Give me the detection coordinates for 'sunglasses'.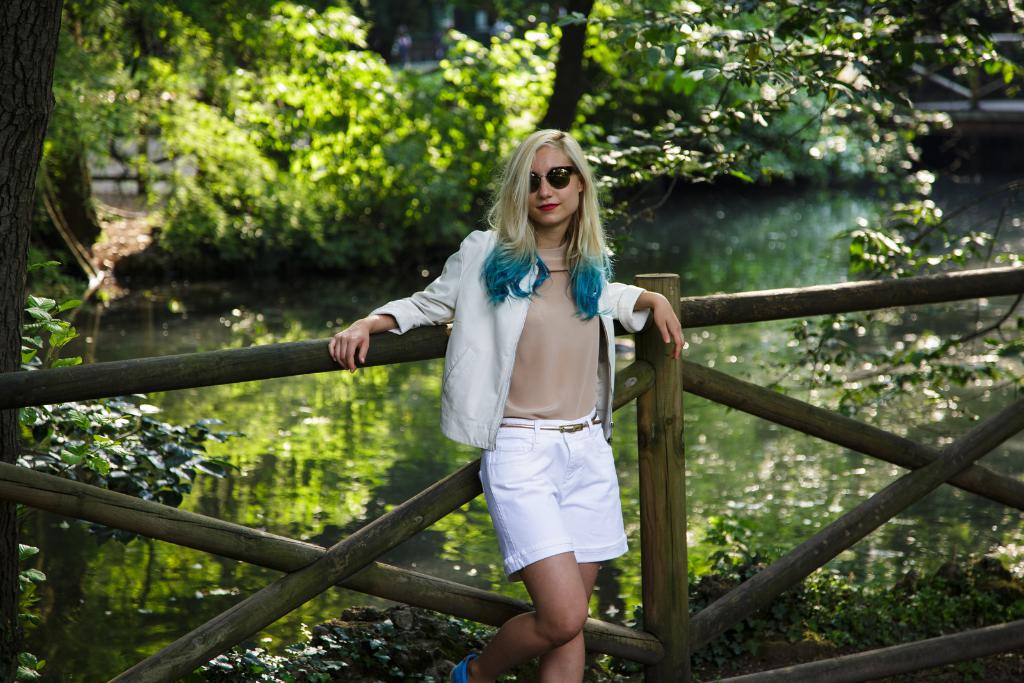
[left=529, top=165, right=579, bottom=195].
